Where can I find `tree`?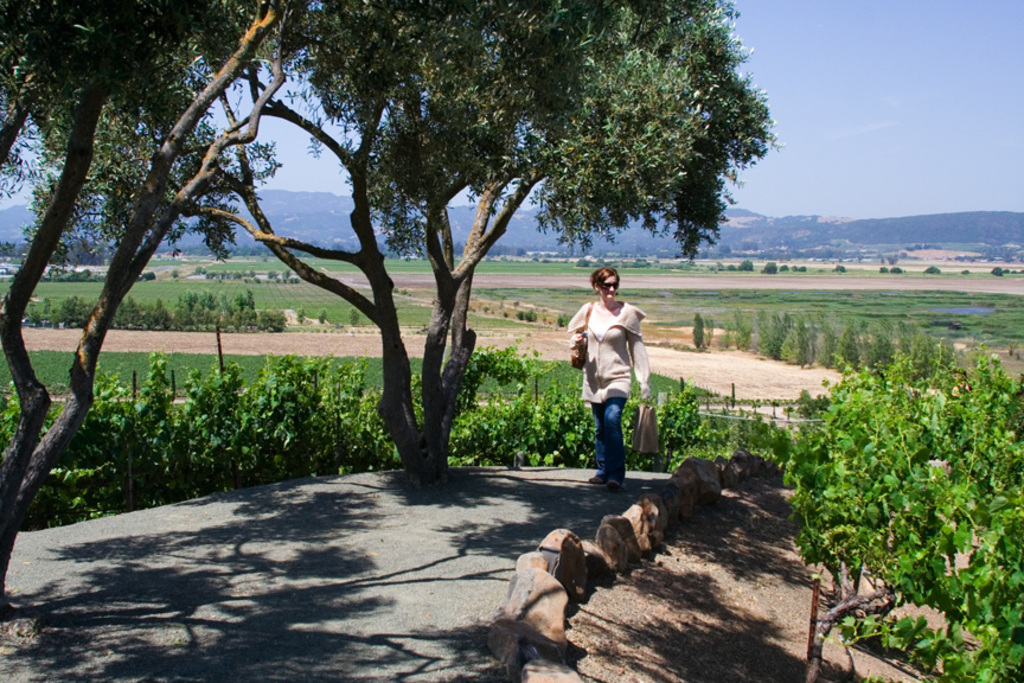
You can find it at left=11, top=0, right=785, bottom=497.
